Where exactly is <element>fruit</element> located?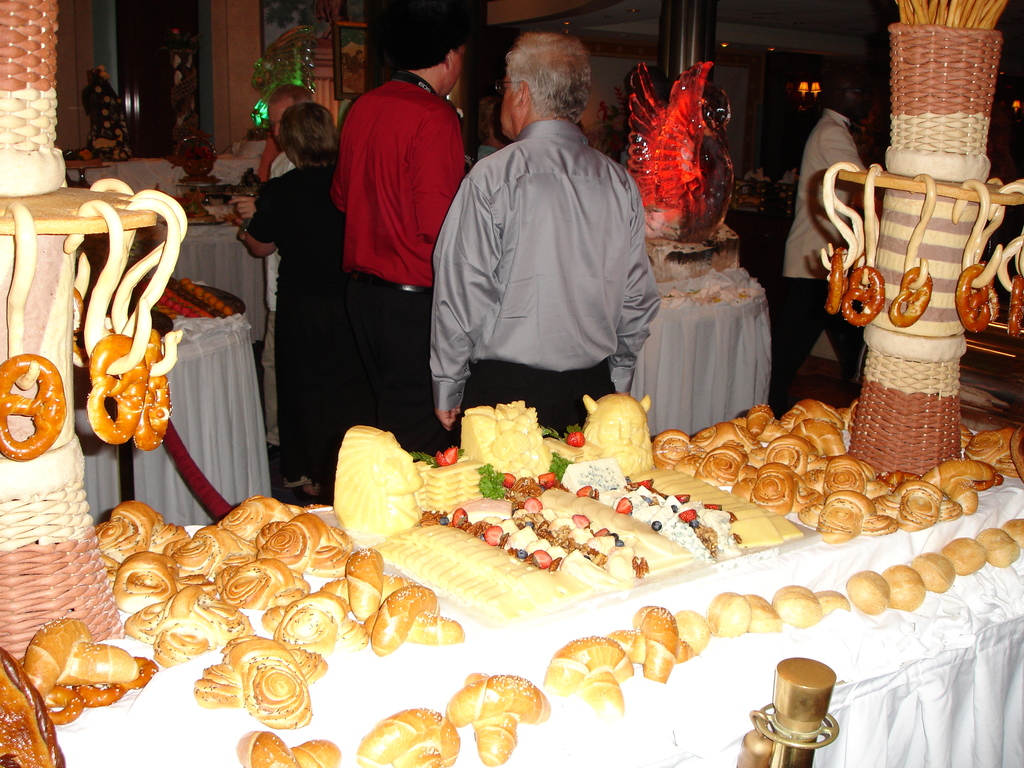
Its bounding box is 703,501,719,509.
